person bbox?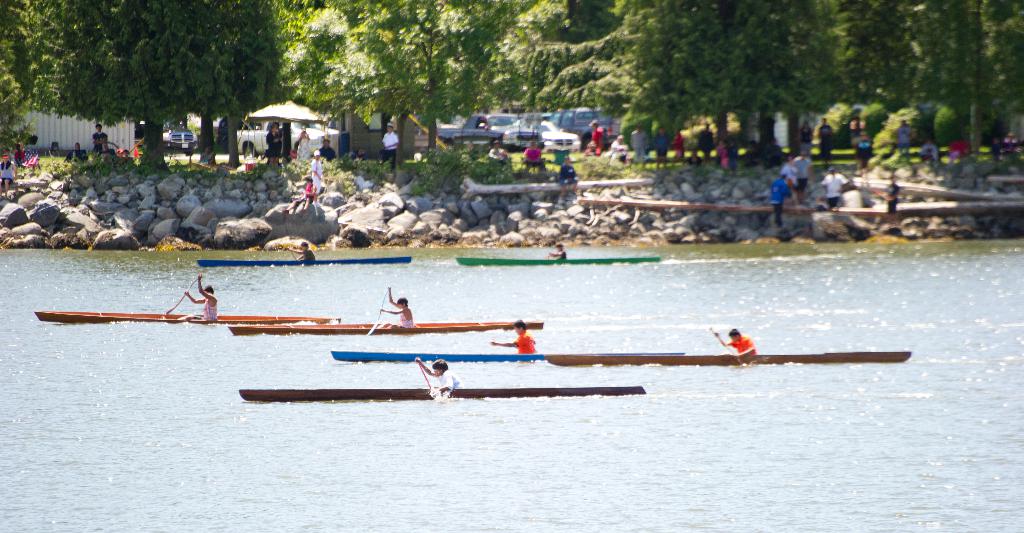
716,142,728,164
